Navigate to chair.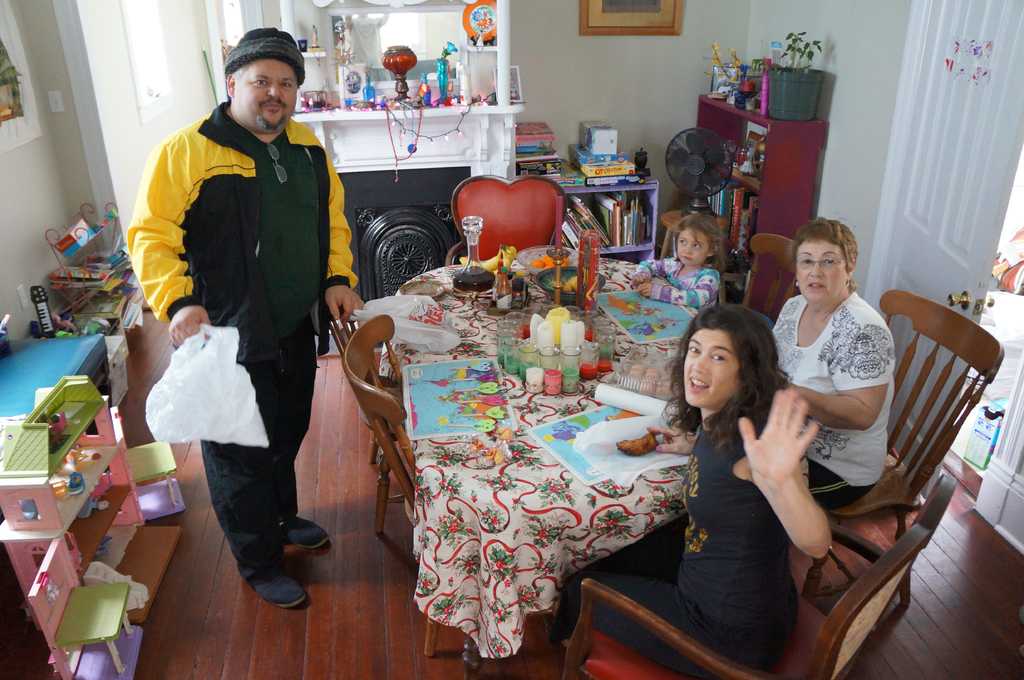
Navigation target: [left=561, top=475, right=961, bottom=679].
